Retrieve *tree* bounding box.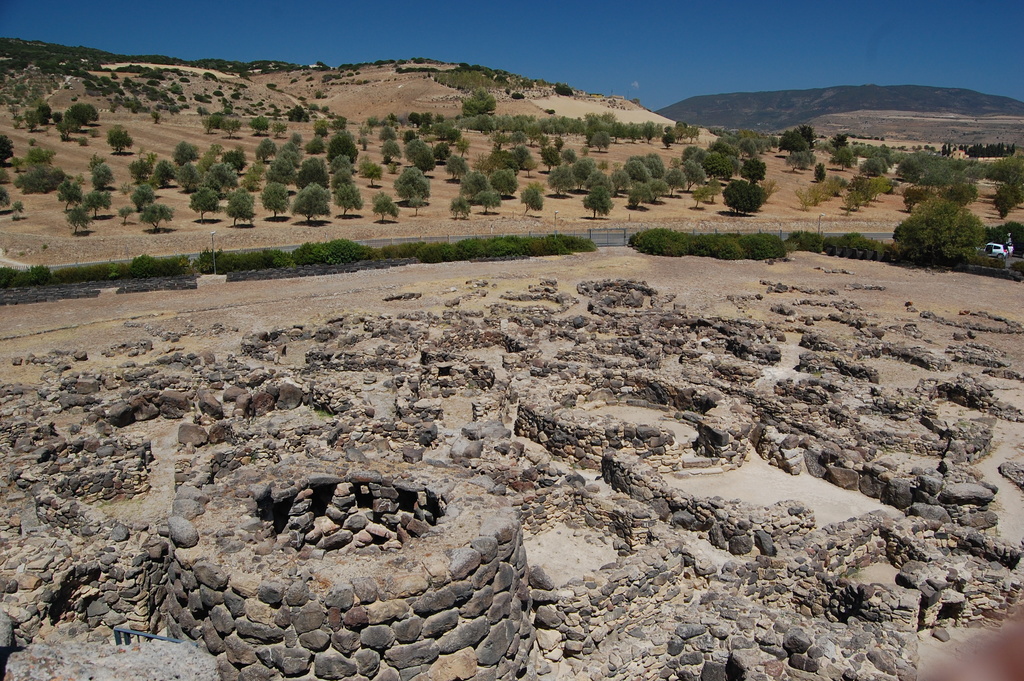
Bounding box: box(719, 177, 767, 213).
